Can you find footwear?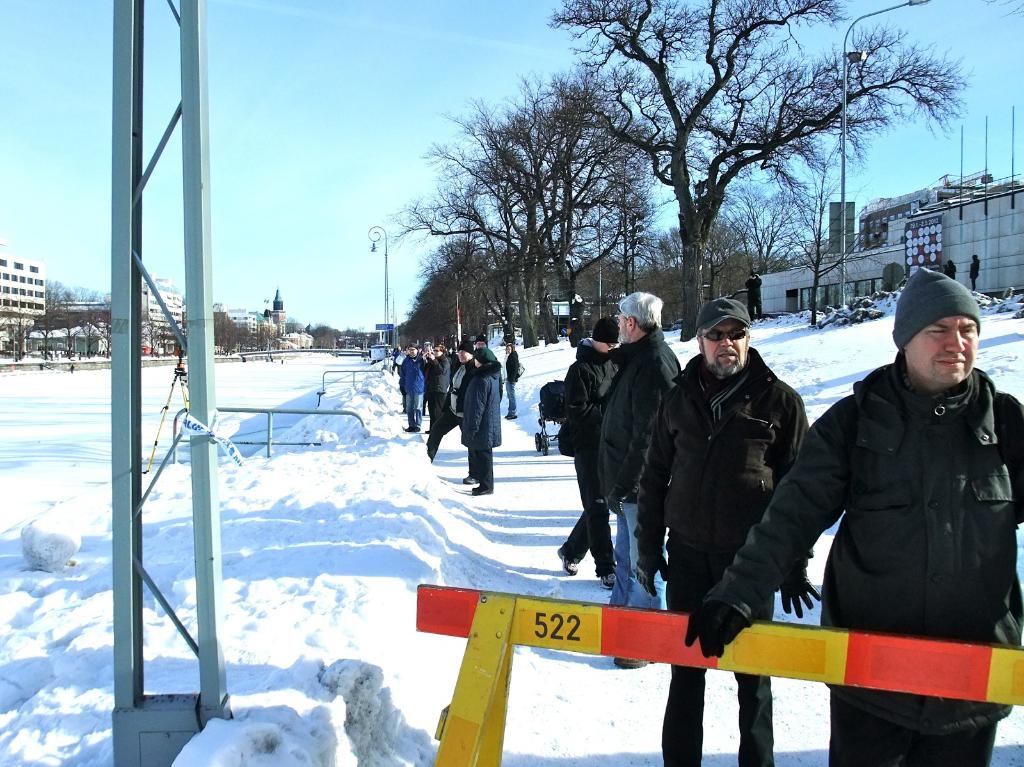
Yes, bounding box: 602 573 620 590.
